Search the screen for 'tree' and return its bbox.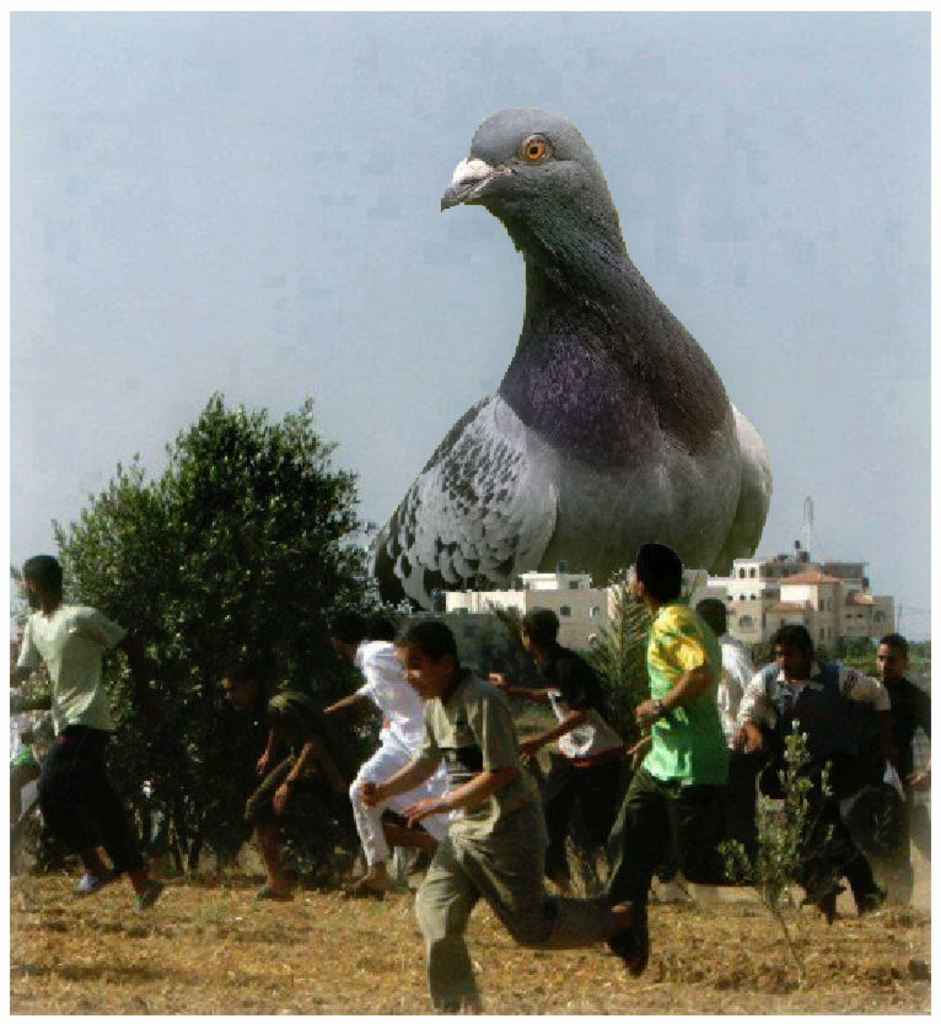
Found: [left=467, top=598, right=543, bottom=691].
